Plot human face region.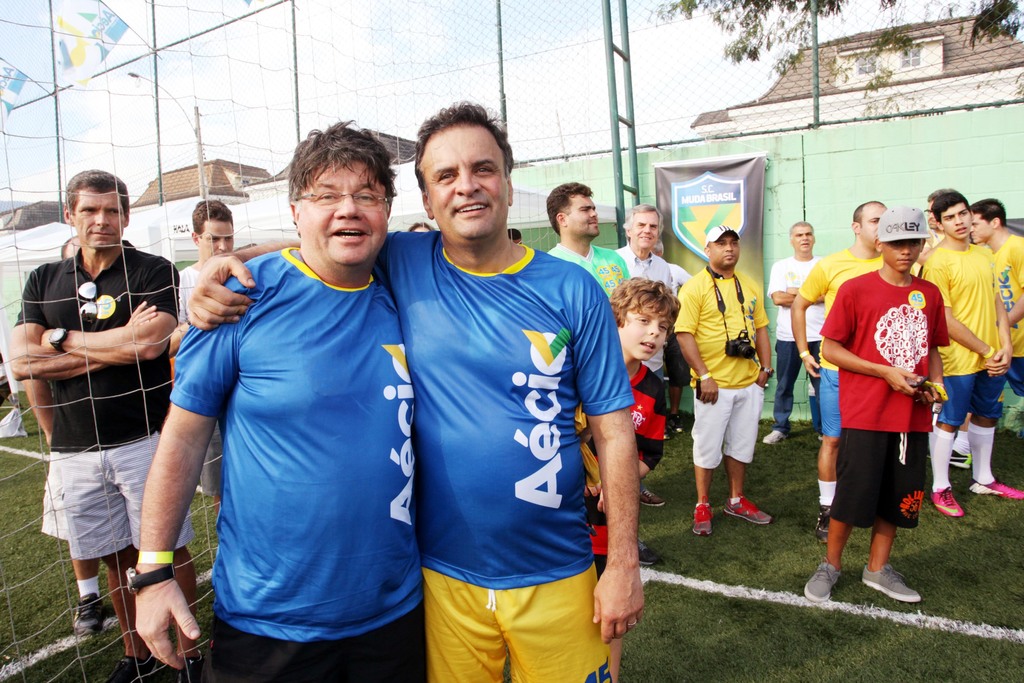
Plotted at rect(206, 224, 232, 258).
